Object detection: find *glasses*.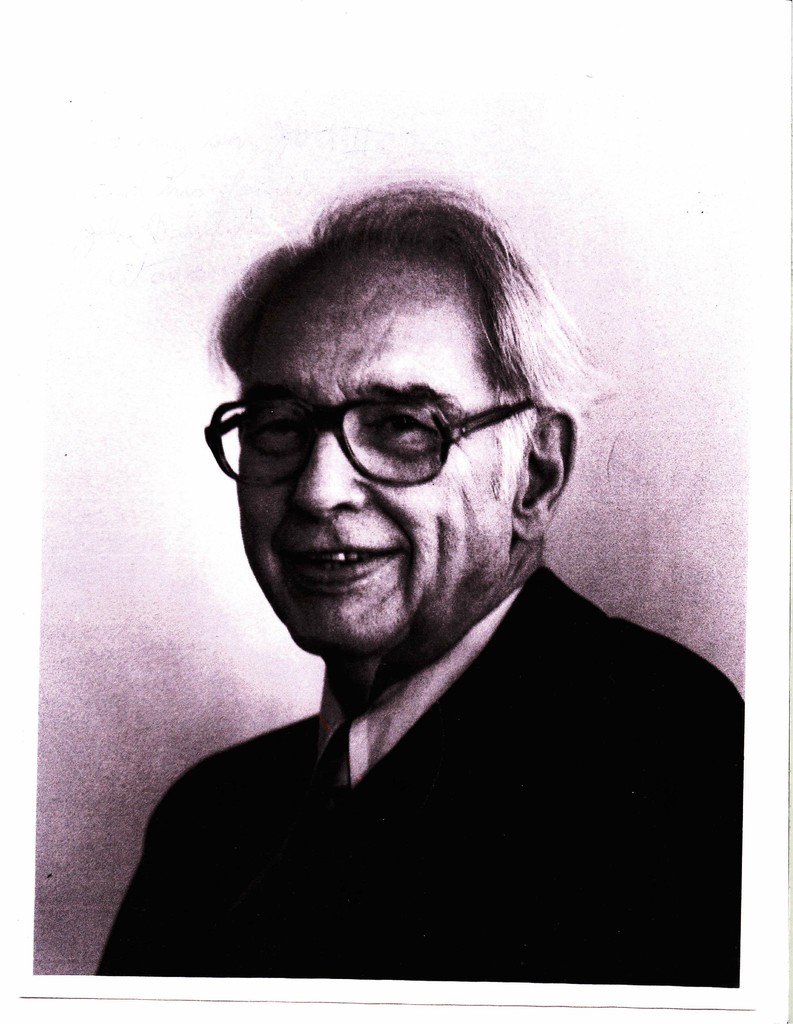
202/396/543/497.
